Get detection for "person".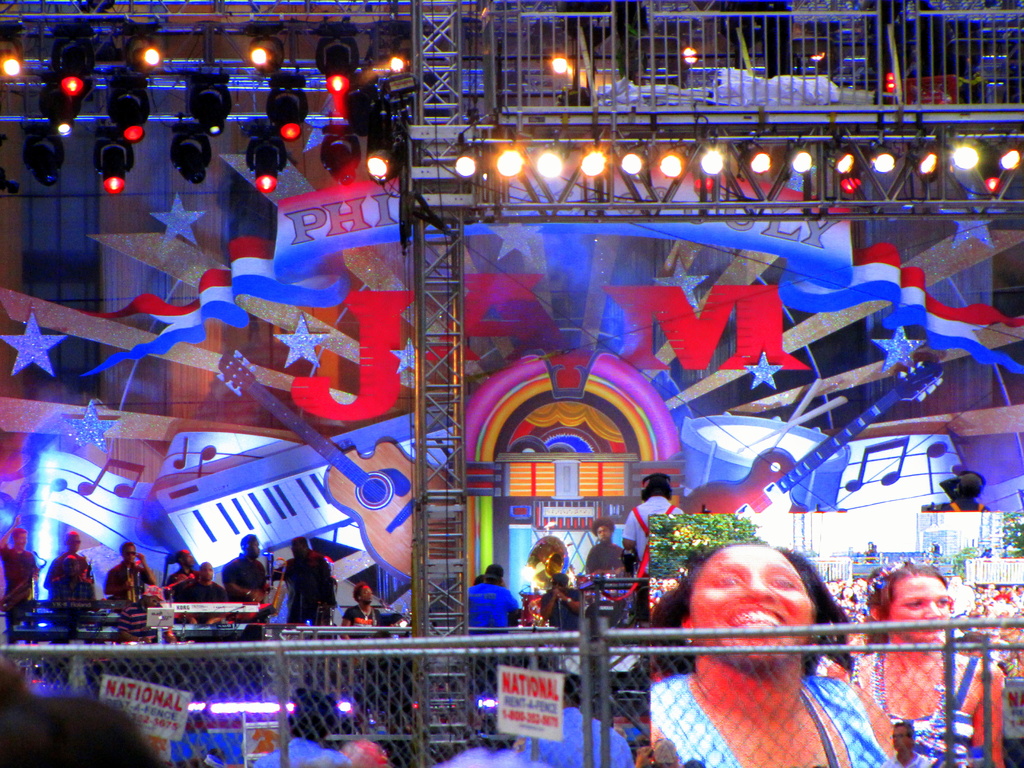
Detection: [left=650, top=542, right=900, bottom=767].
